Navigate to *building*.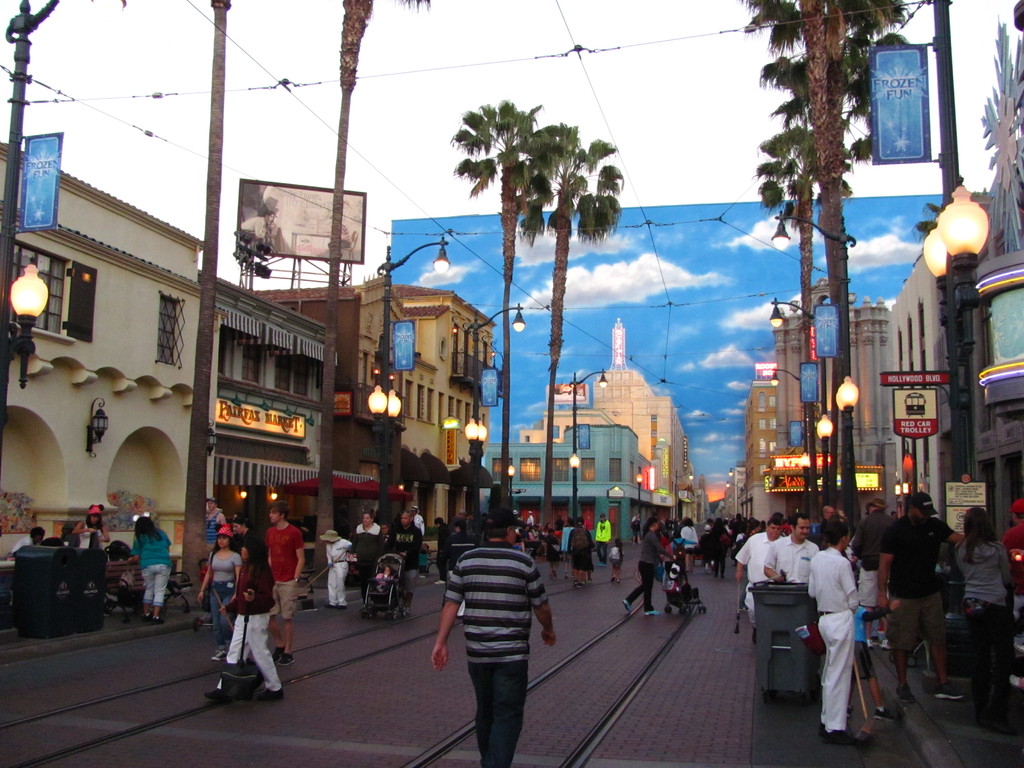
Navigation target: box(522, 317, 696, 534).
